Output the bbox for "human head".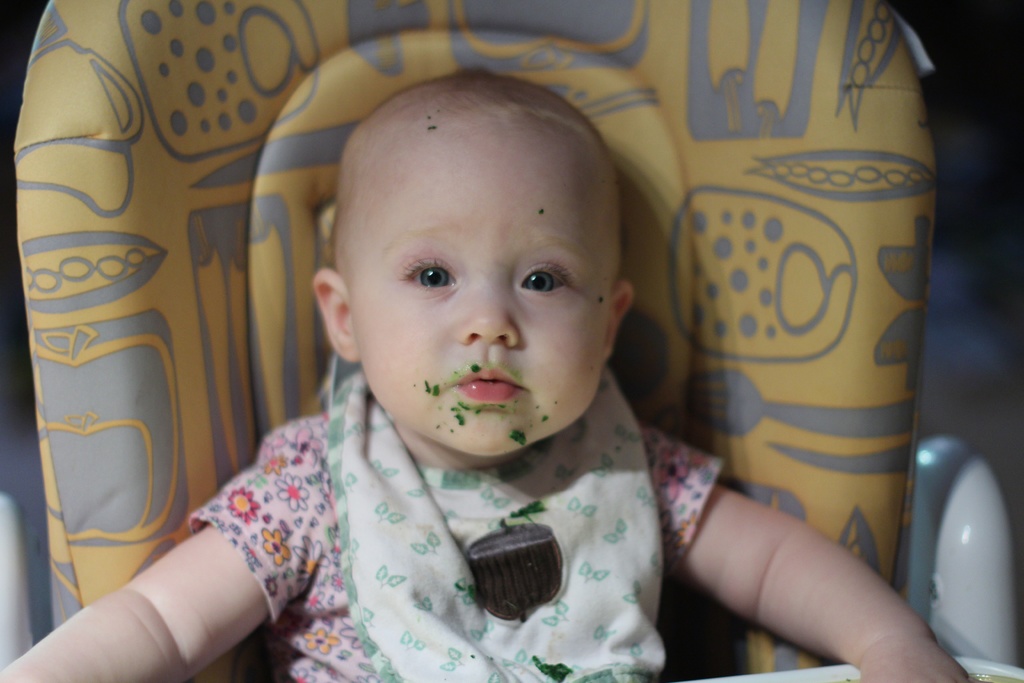
(x1=309, y1=66, x2=651, y2=445).
